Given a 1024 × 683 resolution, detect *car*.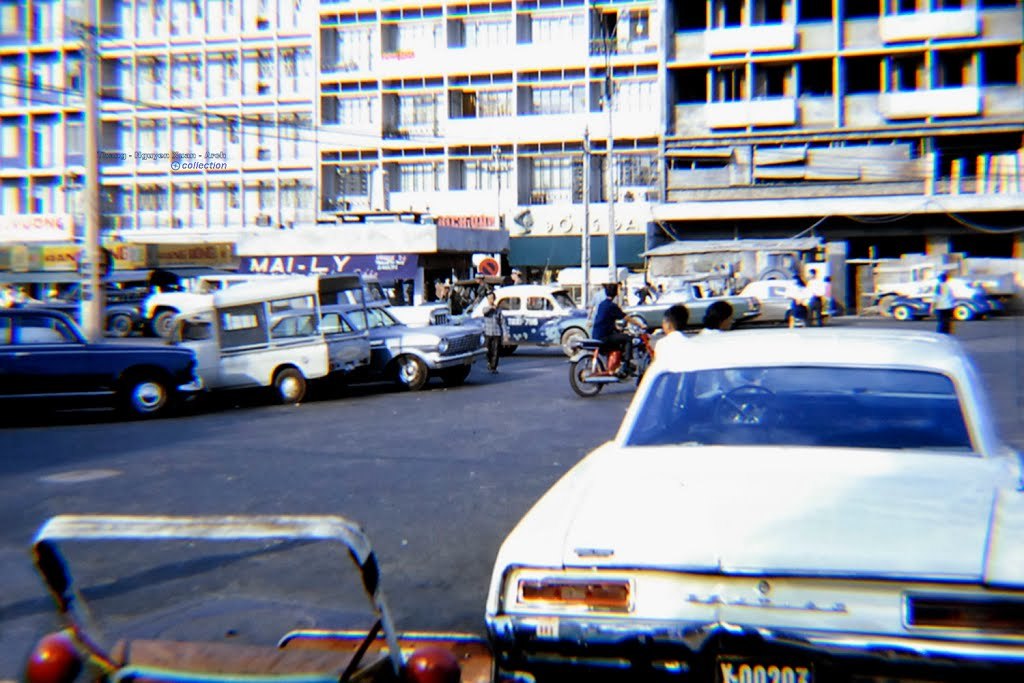
(272,304,487,384).
